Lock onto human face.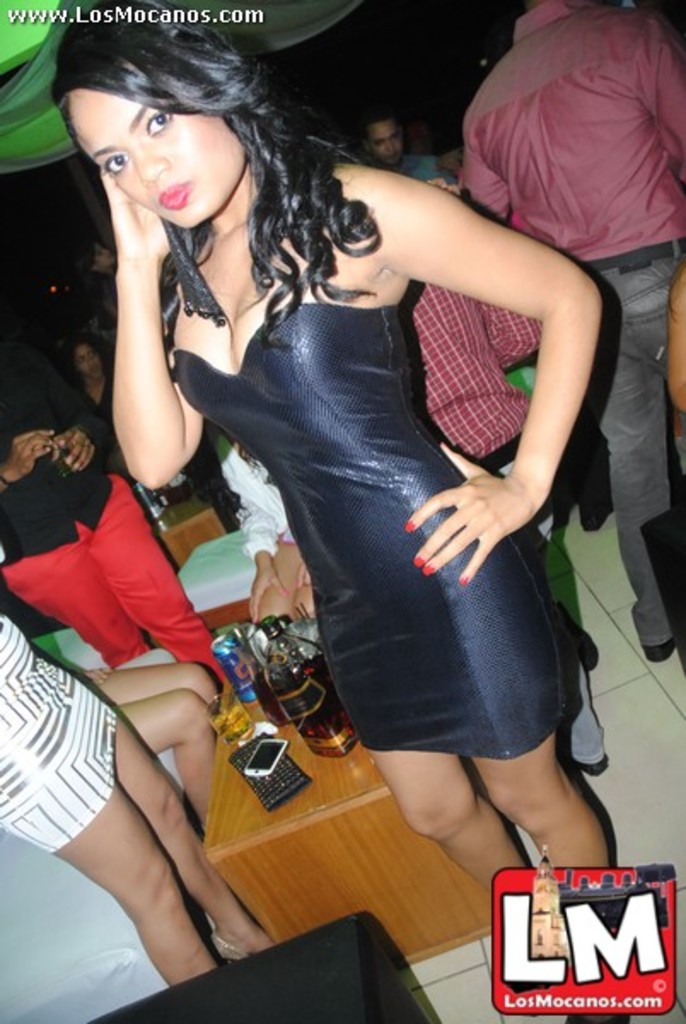
Locked: pyautogui.locateOnScreen(369, 106, 418, 159).
